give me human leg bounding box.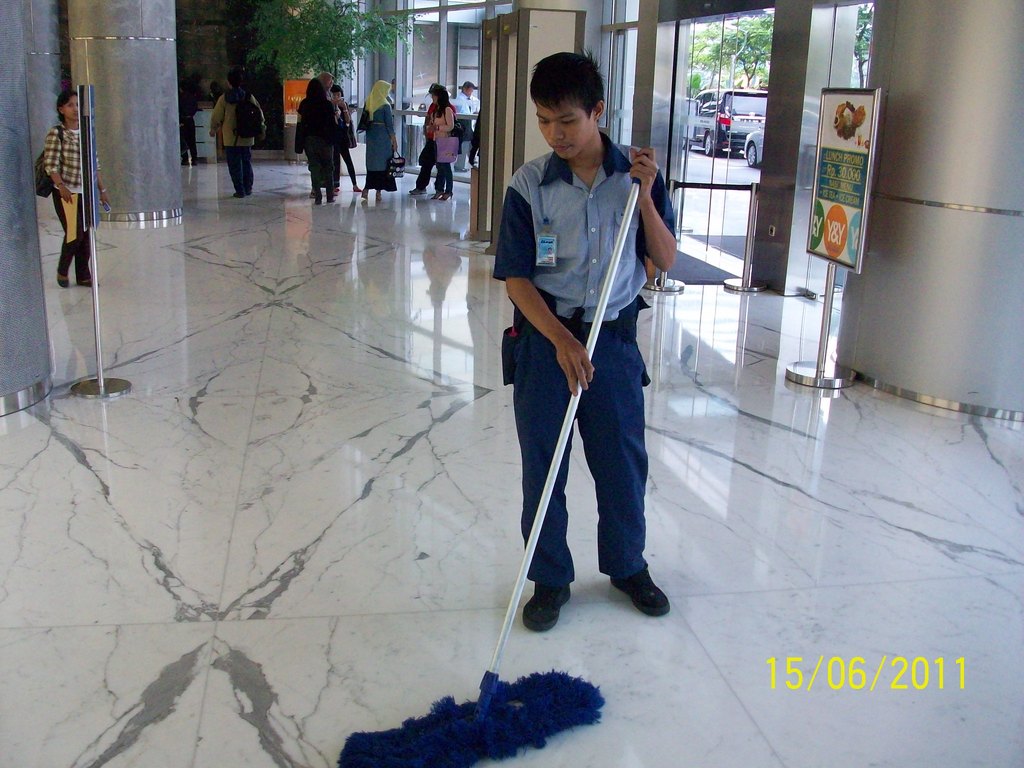
x1=52 y1=195 x2=72 y2=288.
